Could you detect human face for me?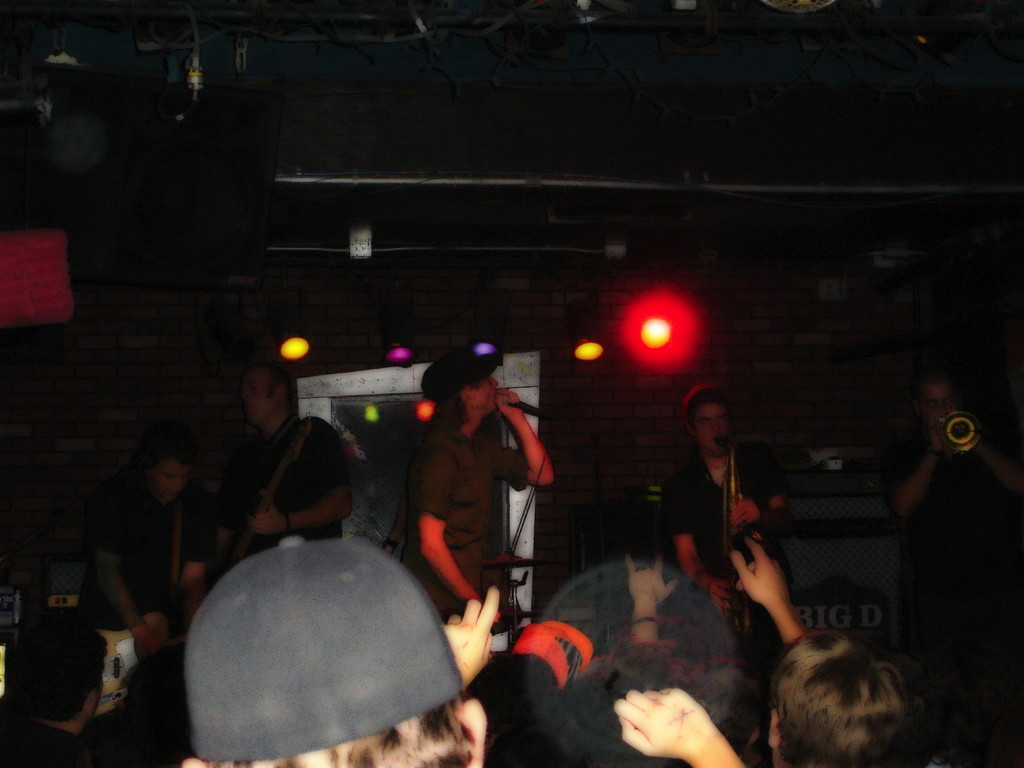
Detection result: x1=925, y1=384, x2=956, y2=426.
